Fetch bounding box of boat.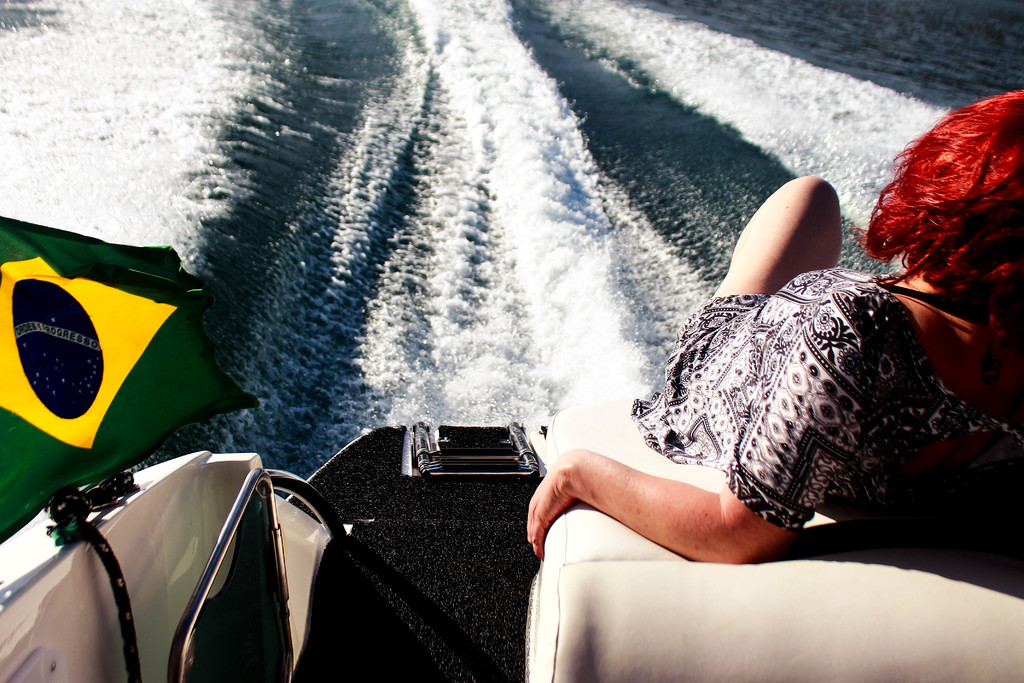
Bbox: 0:425:1023:682.
